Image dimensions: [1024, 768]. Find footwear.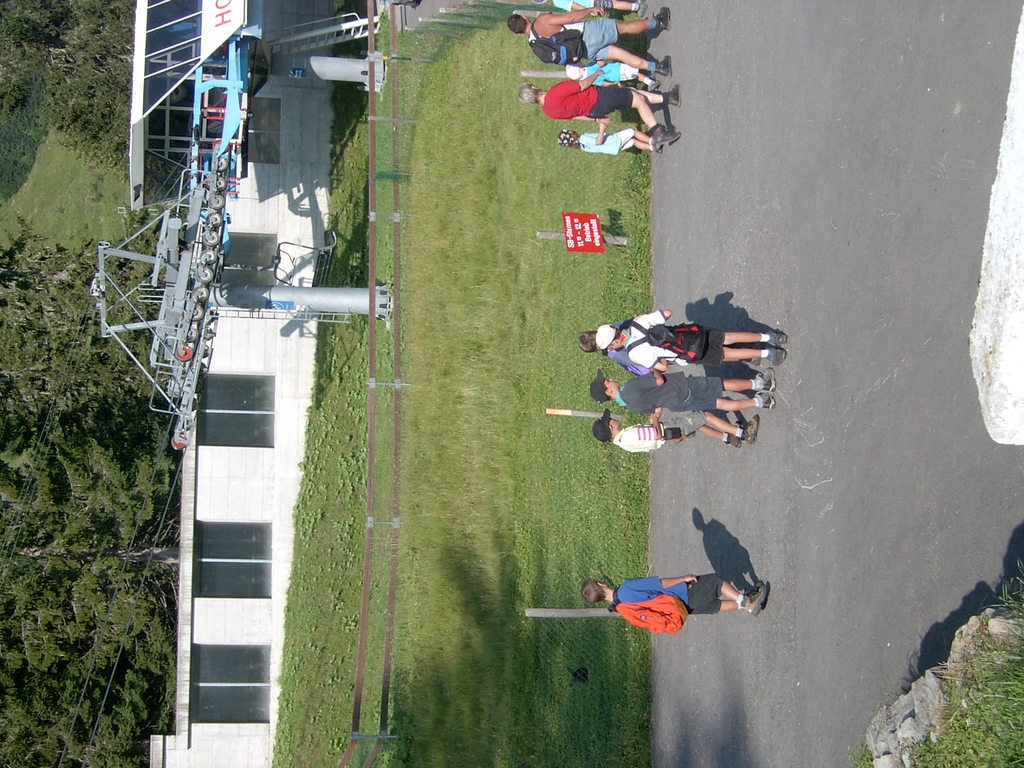
(left=740, top=585, right=767, bottom=617).
